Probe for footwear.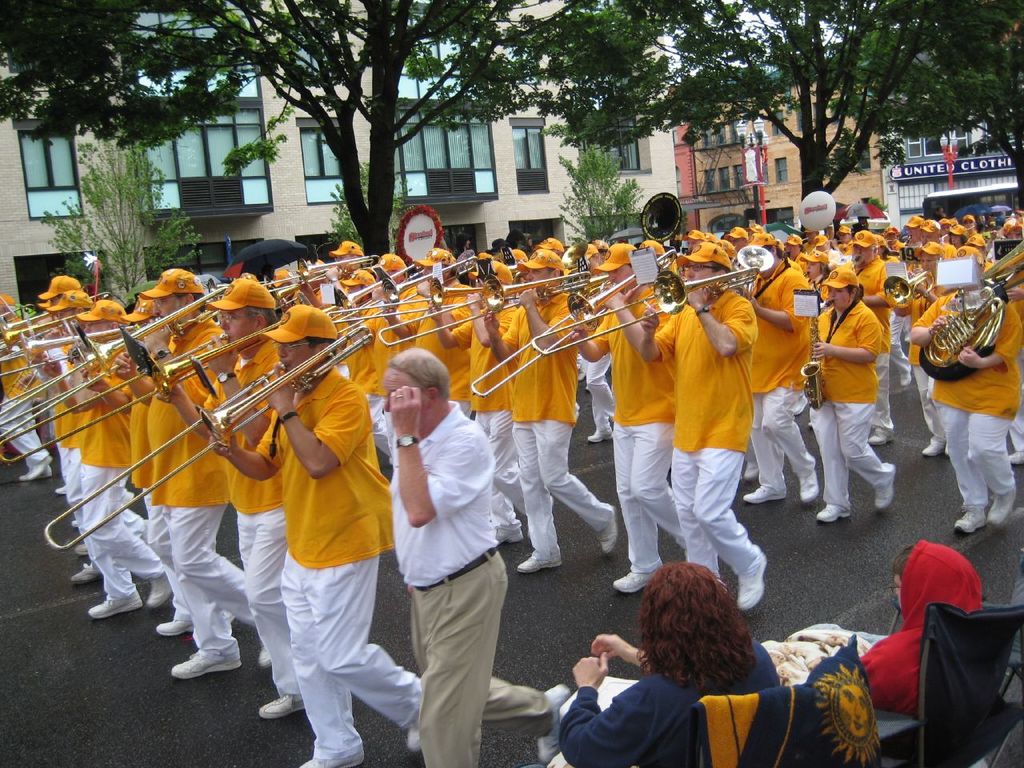
Probe result: left=150, top=575, right=168, bottom=609.
